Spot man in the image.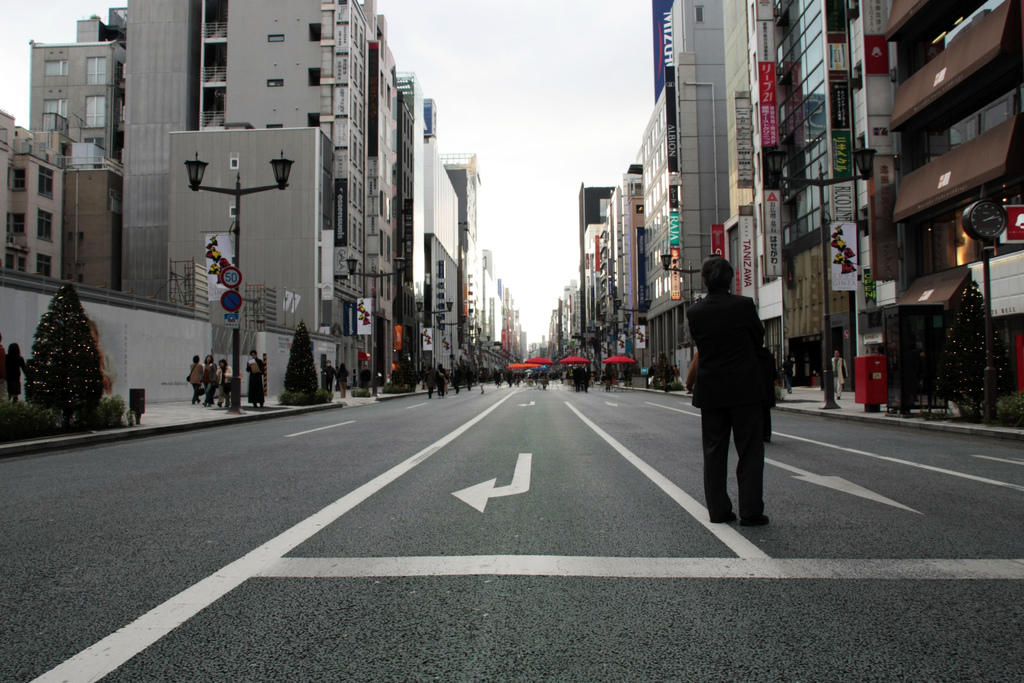
man found at pyautogui.locateOnScreen(247, 350, 272, 408).
